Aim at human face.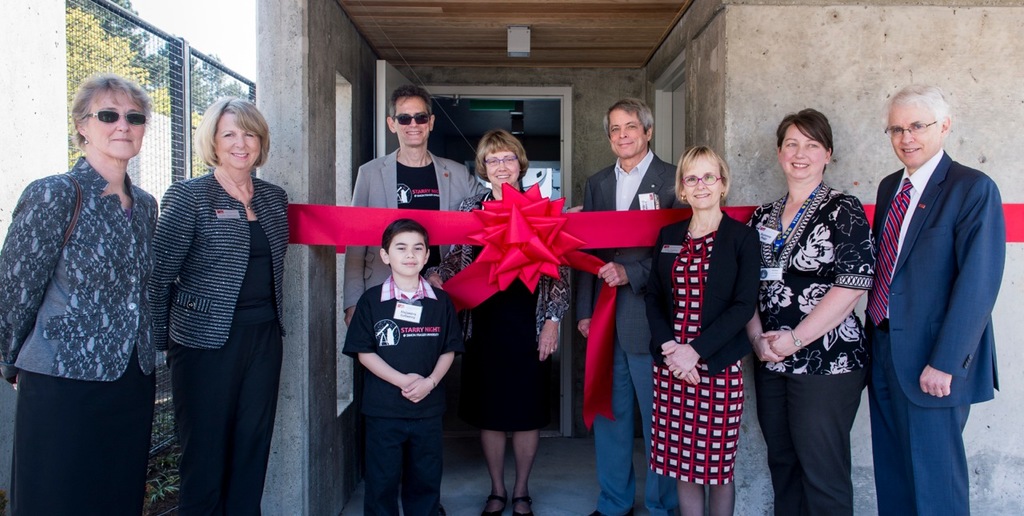
Aimed at <bbox>214, 114, 259, 170</bbox>.
